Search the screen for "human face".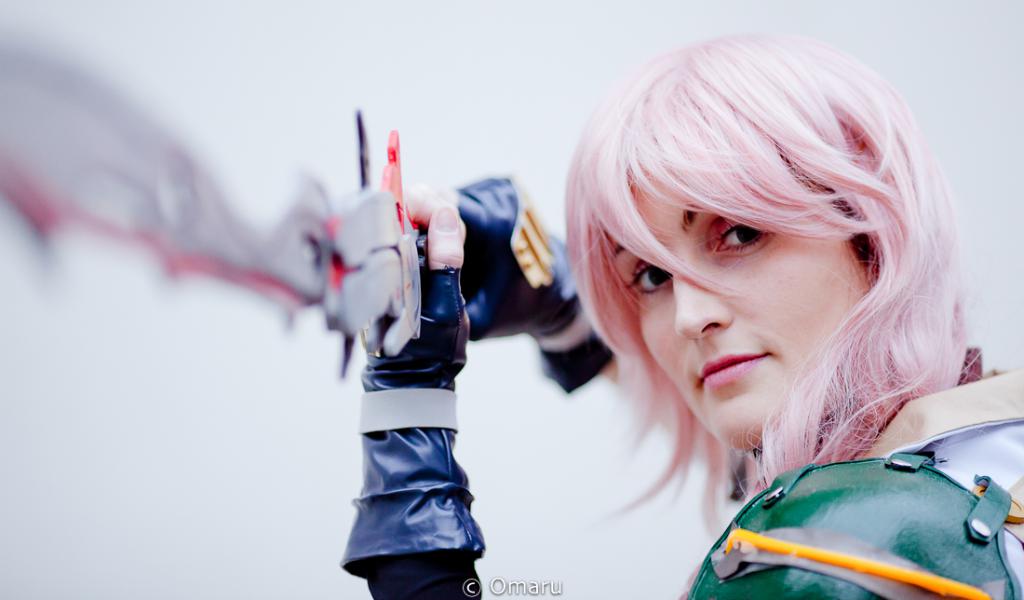
Found at (607, 168, 875, 451).
